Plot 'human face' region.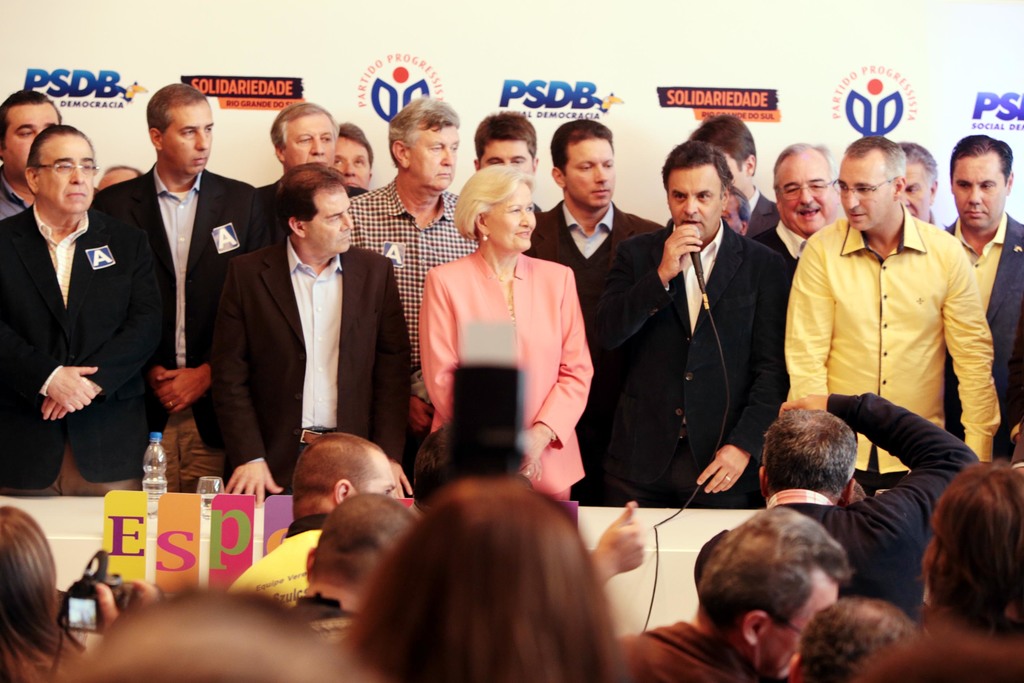
Plotted at {"left": 161, "top": 99, "right": 213, "bottom": 174}.
